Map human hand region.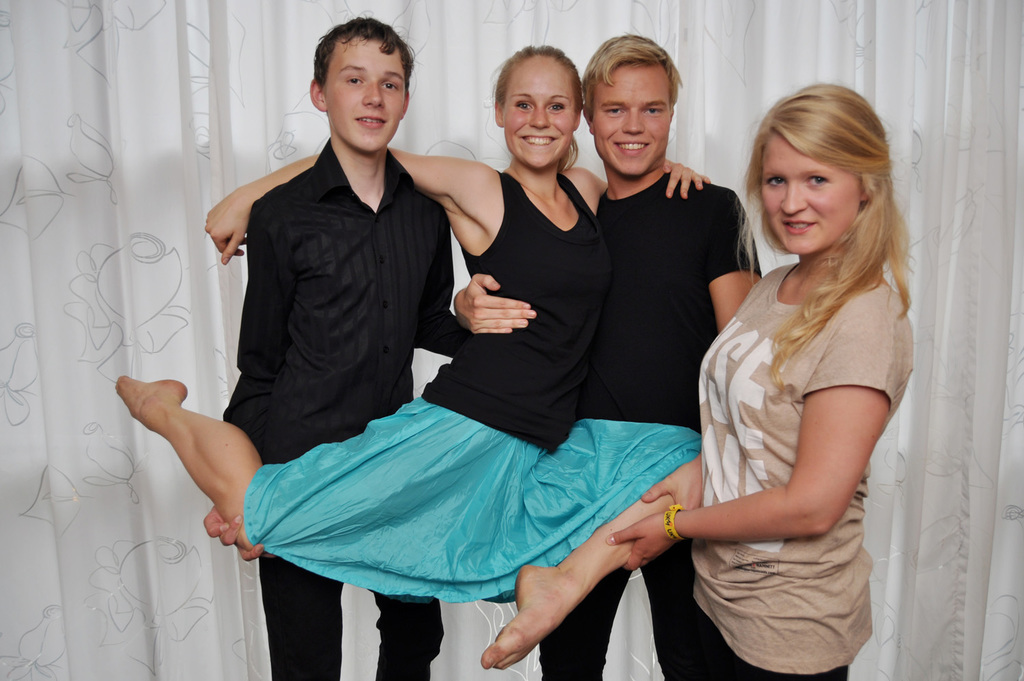
Mapped to rect(599, 510, 682, 572).
